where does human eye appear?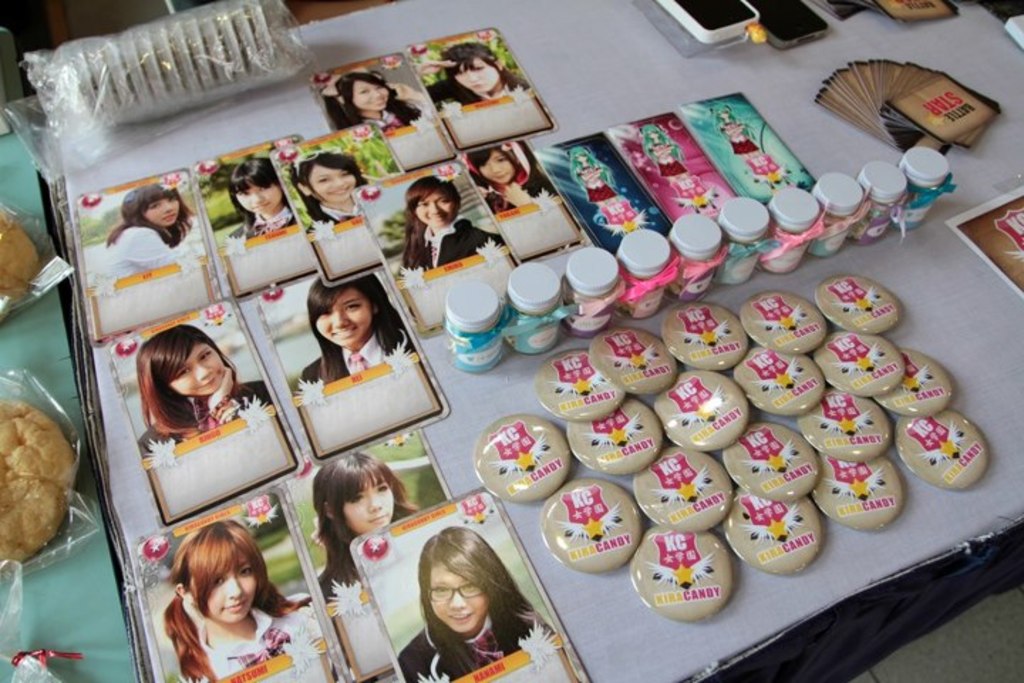
Appears at locate(495, 157, 506, 165).
